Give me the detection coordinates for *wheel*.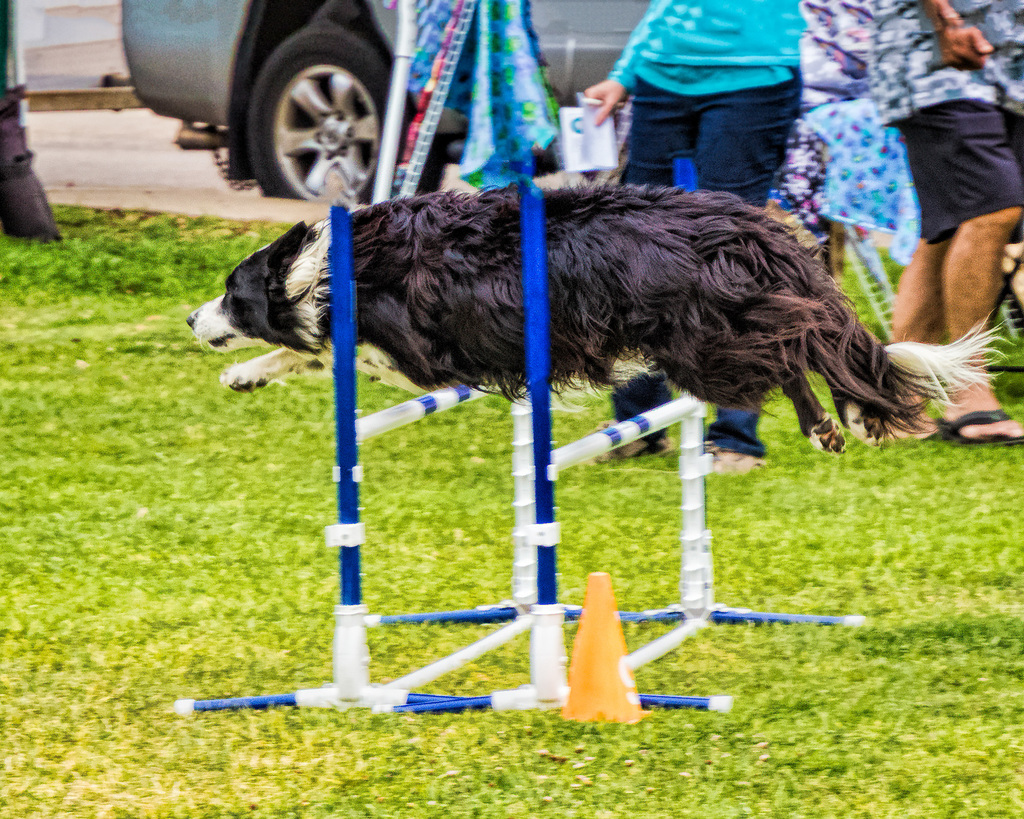
locate(237, 33, 413, 185).
